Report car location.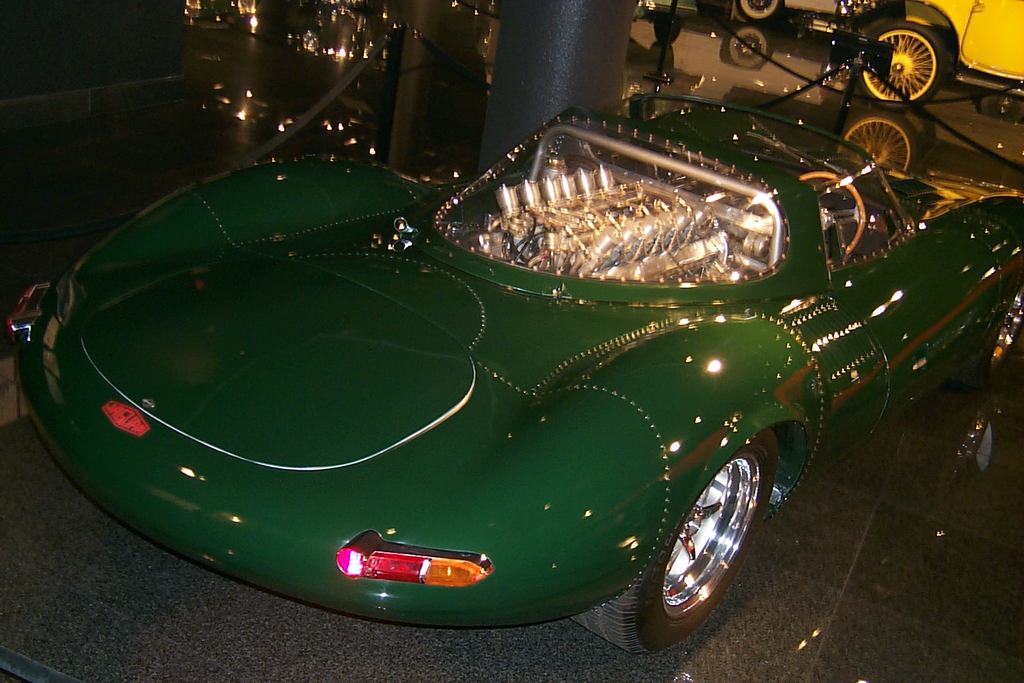
Report: (52,99,975,637).
